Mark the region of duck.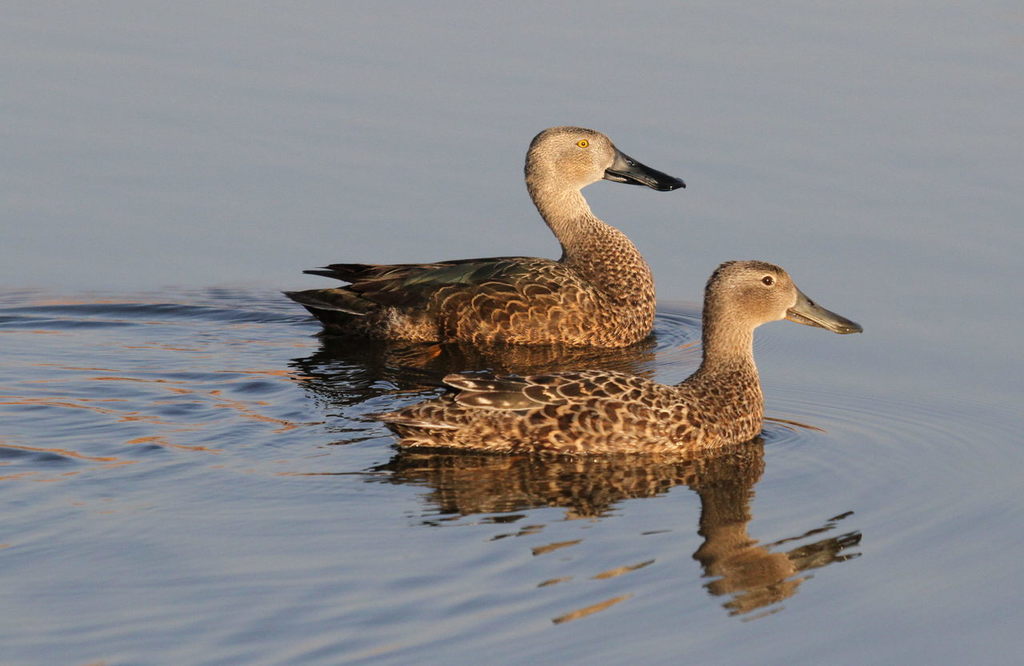
Region: crop(366, 255, 869, 475).
